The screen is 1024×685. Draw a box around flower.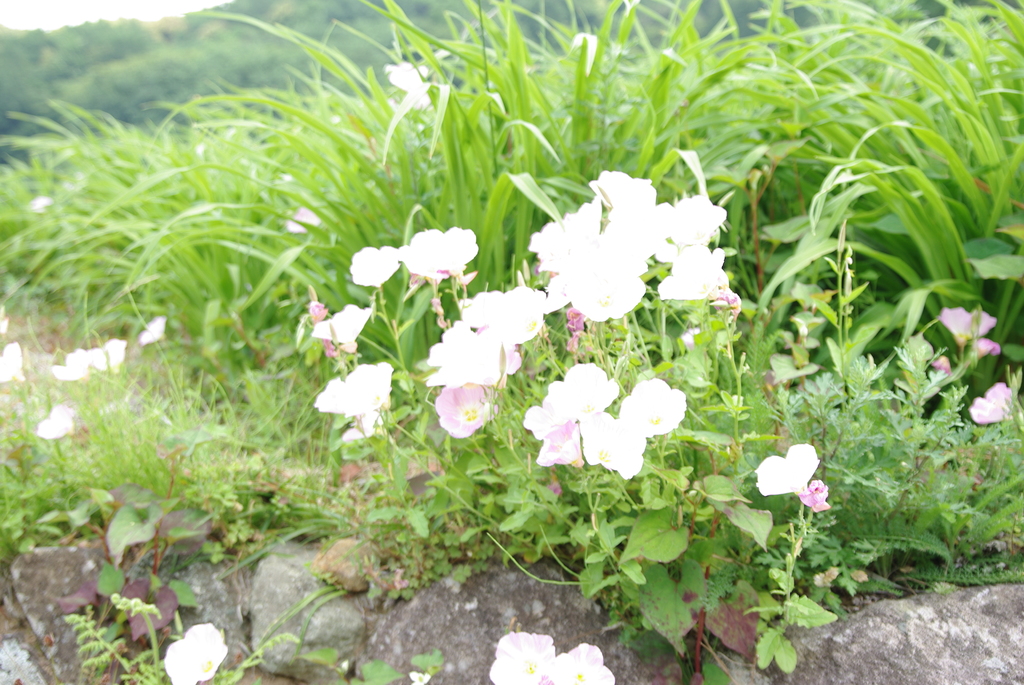
x1=86 y1=340 x2=127 y2=374.
